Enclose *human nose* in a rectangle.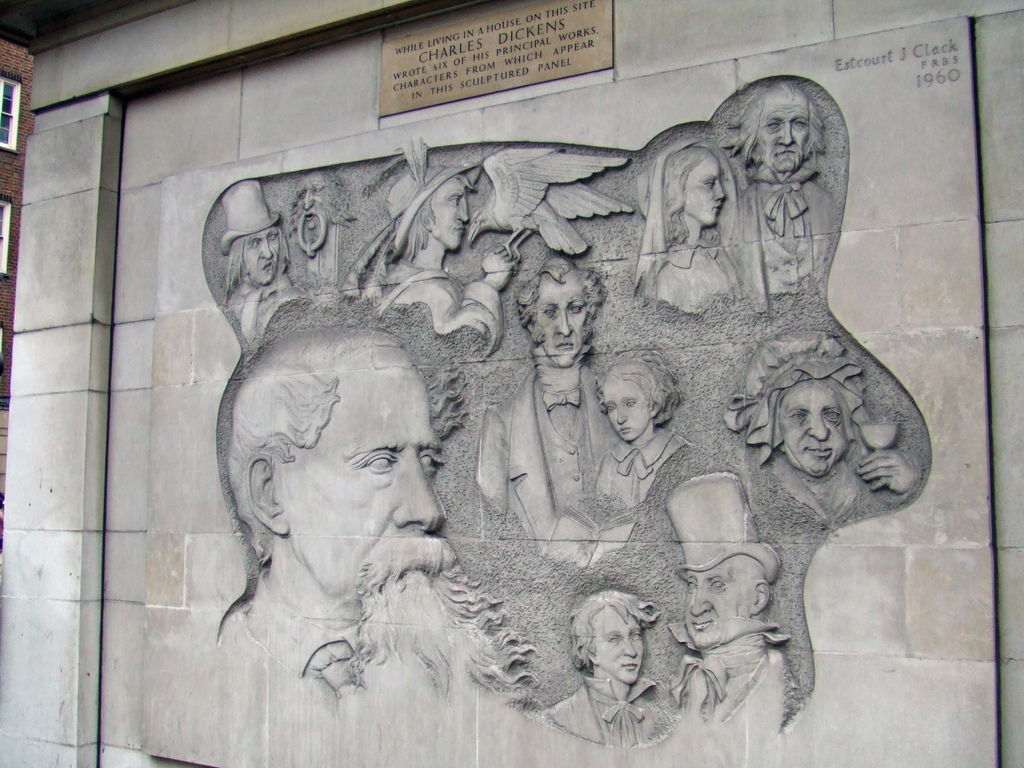
780:124:792:143.
